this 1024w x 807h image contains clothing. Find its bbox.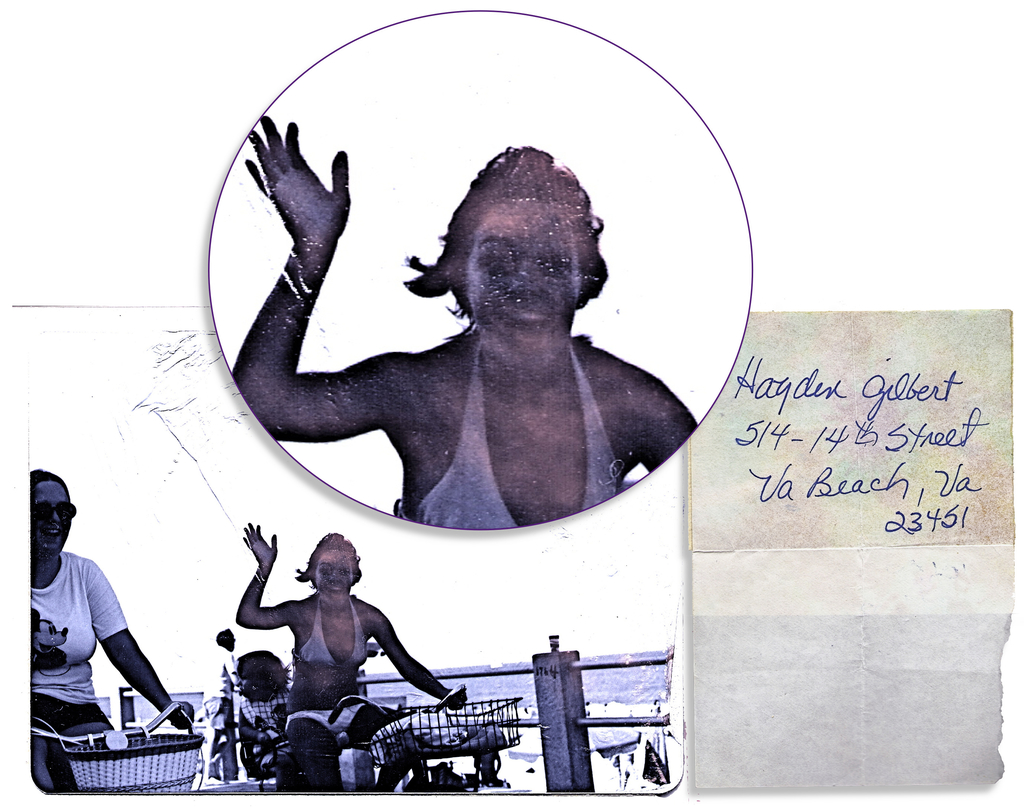
[300,598,370,676].
